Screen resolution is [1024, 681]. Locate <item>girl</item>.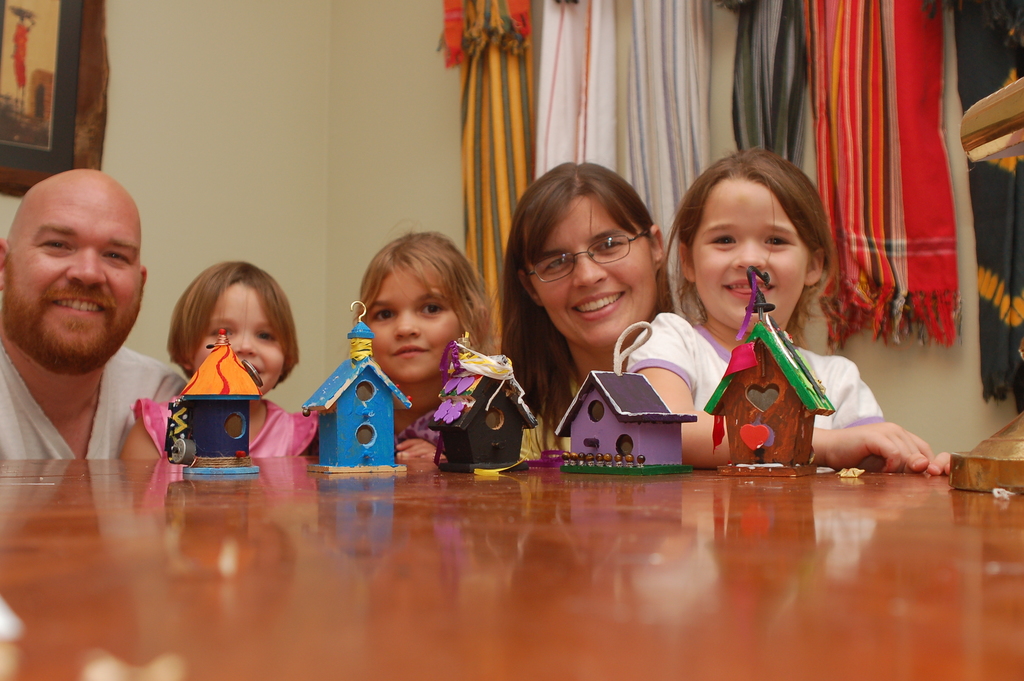
123 262 317 452.
